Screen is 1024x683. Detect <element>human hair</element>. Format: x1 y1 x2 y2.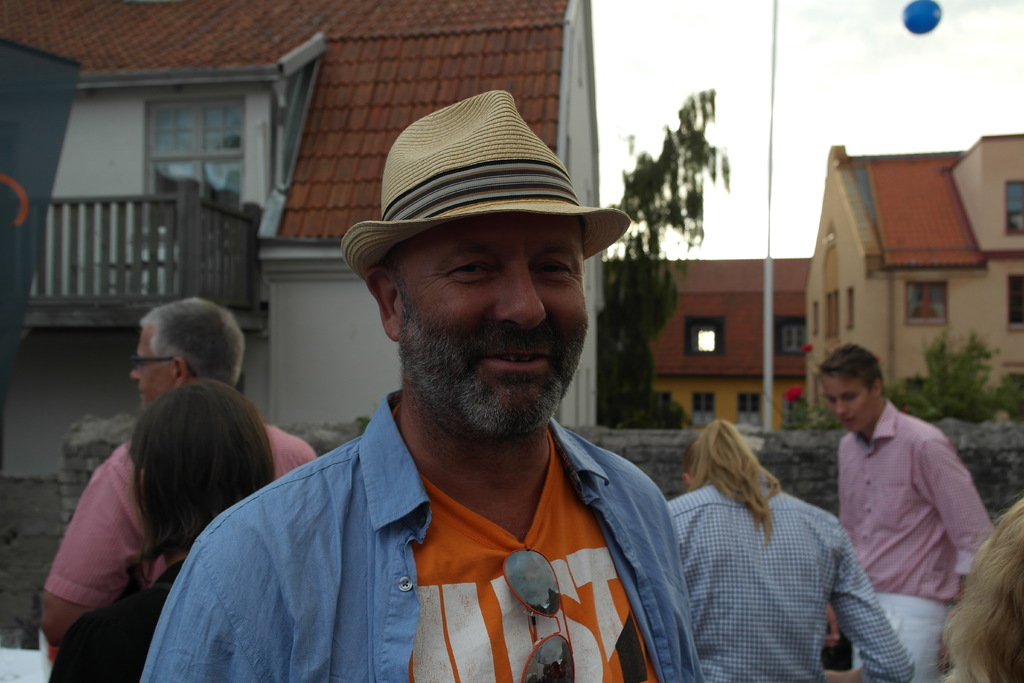
138 298 244 388.
